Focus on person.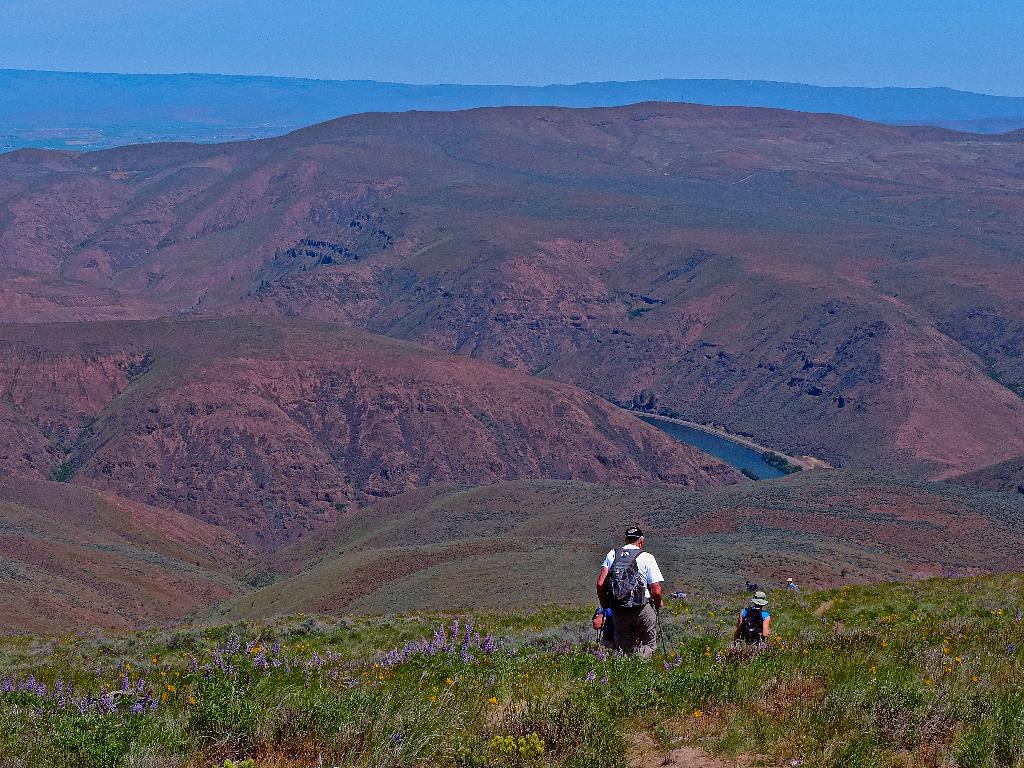
Focused at locate(733, 591, 772, 651).
